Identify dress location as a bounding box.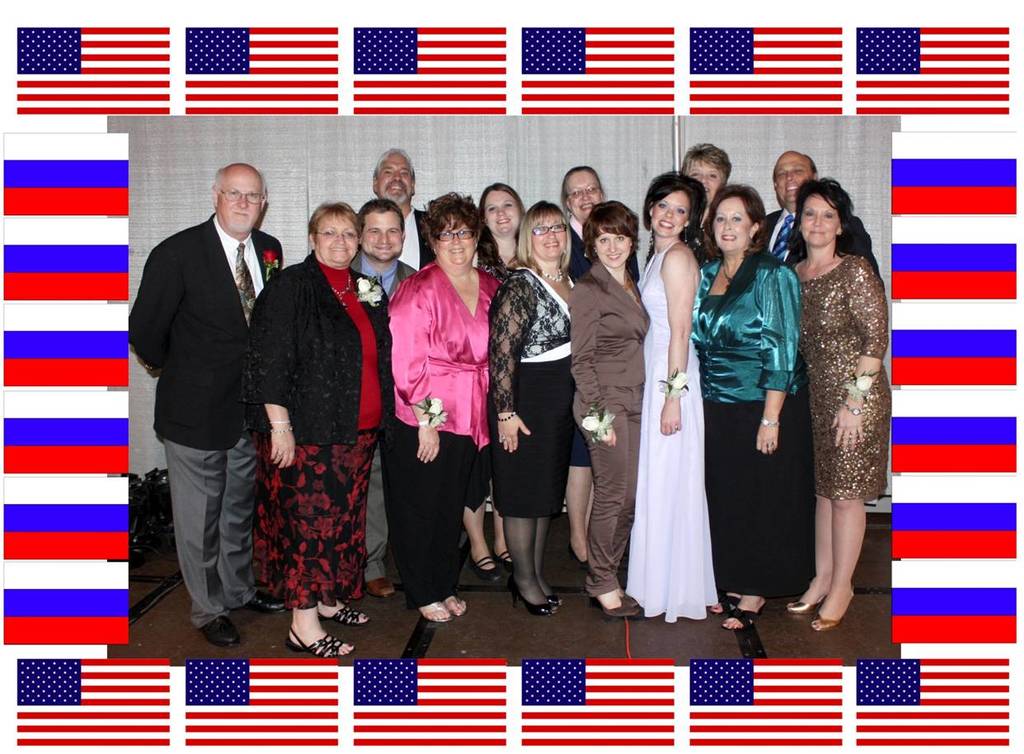
x1=801 y1=250 x2=889 y2=498.
